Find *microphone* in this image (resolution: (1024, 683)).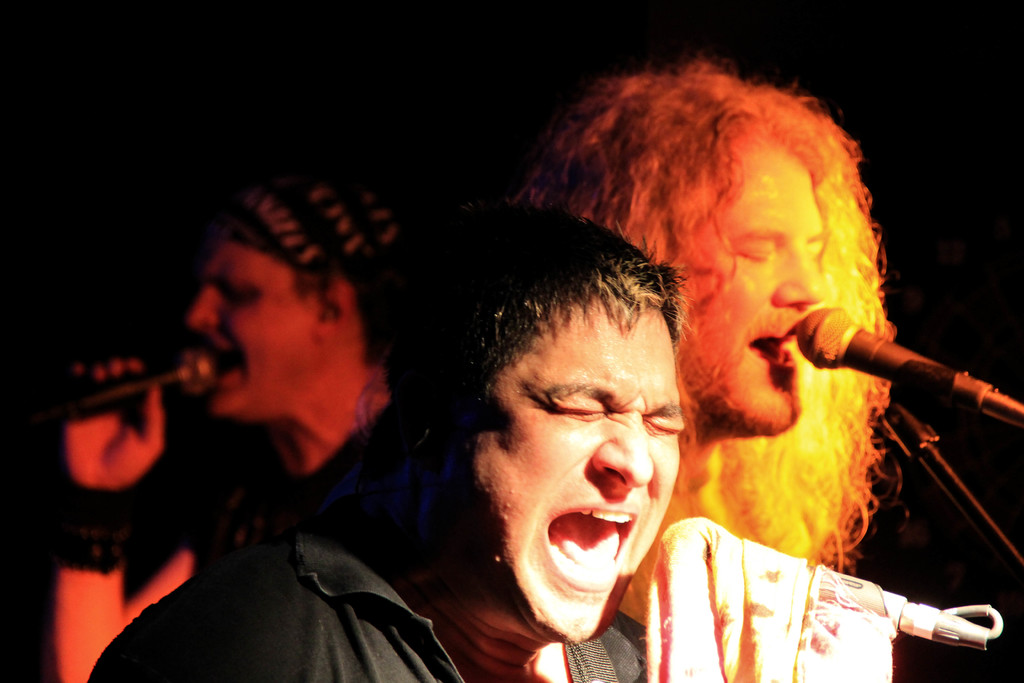
[20, 354, 224, 420].
